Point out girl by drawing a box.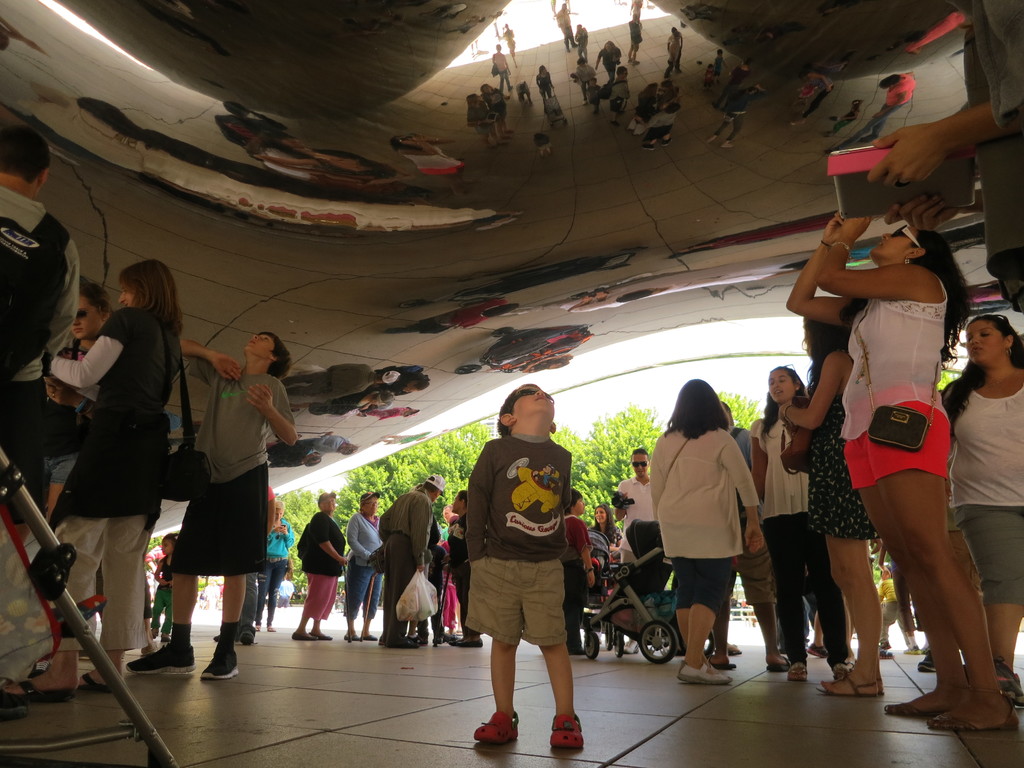
138 526 185 642.
